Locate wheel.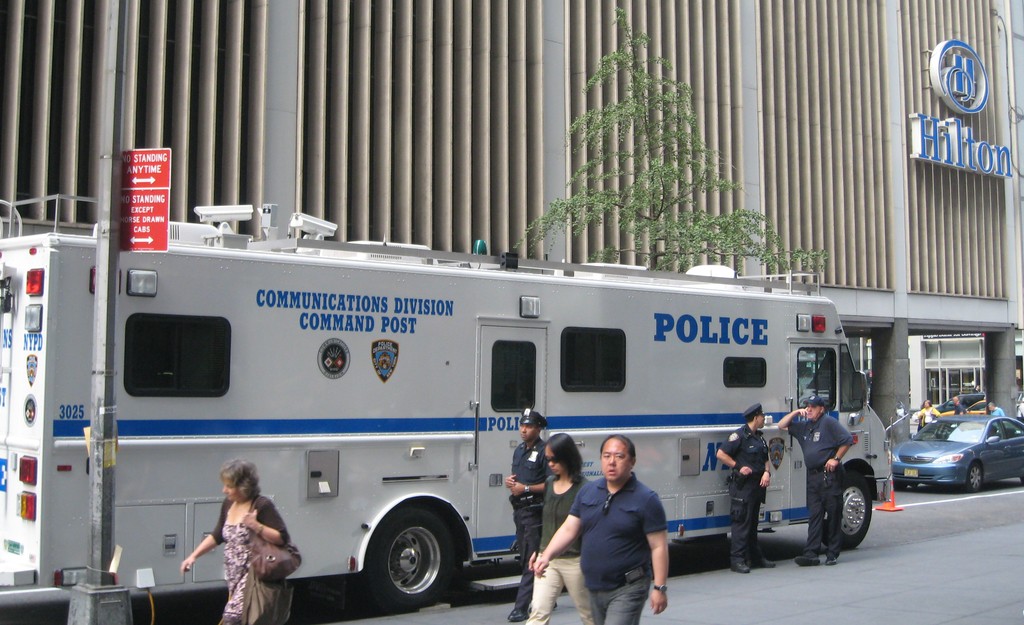
Bounding box: 965 460 985 490.
